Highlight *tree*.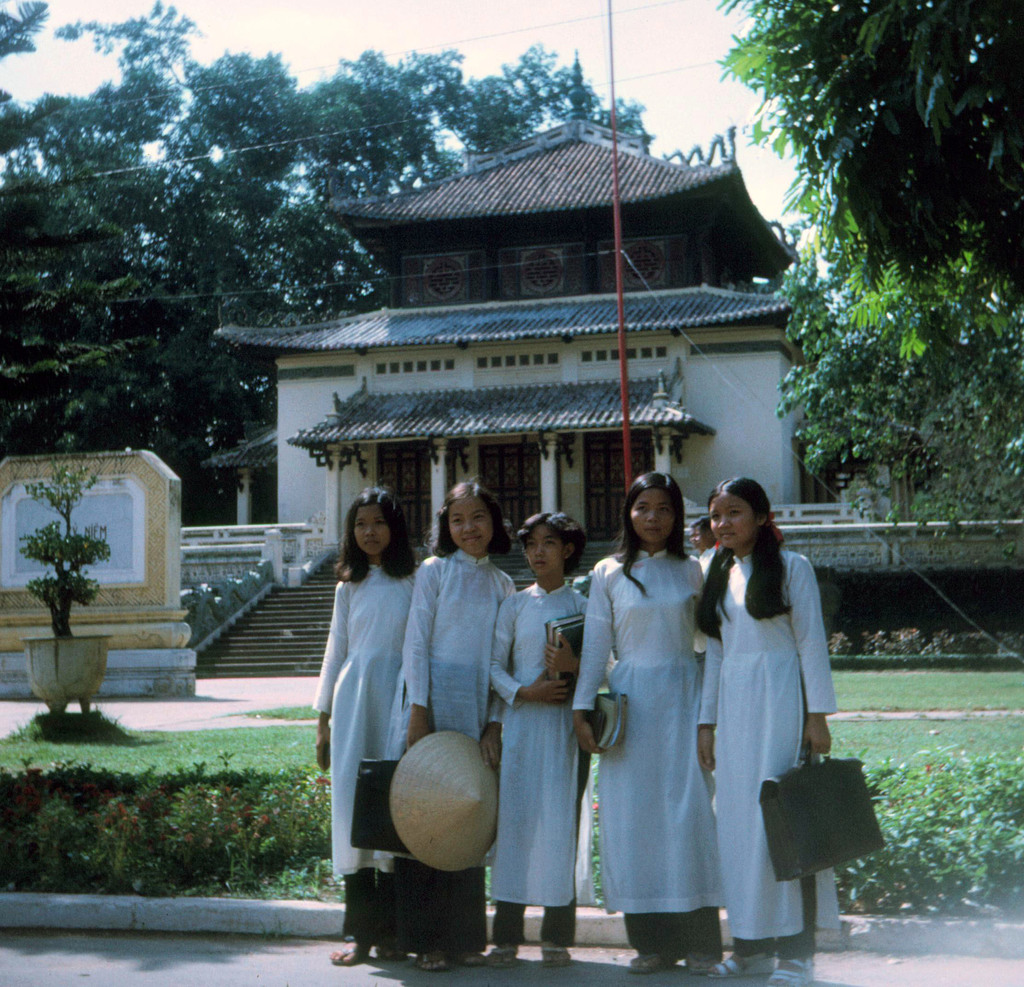
Highlighted region: bbox(0, 0, 650, 522).
